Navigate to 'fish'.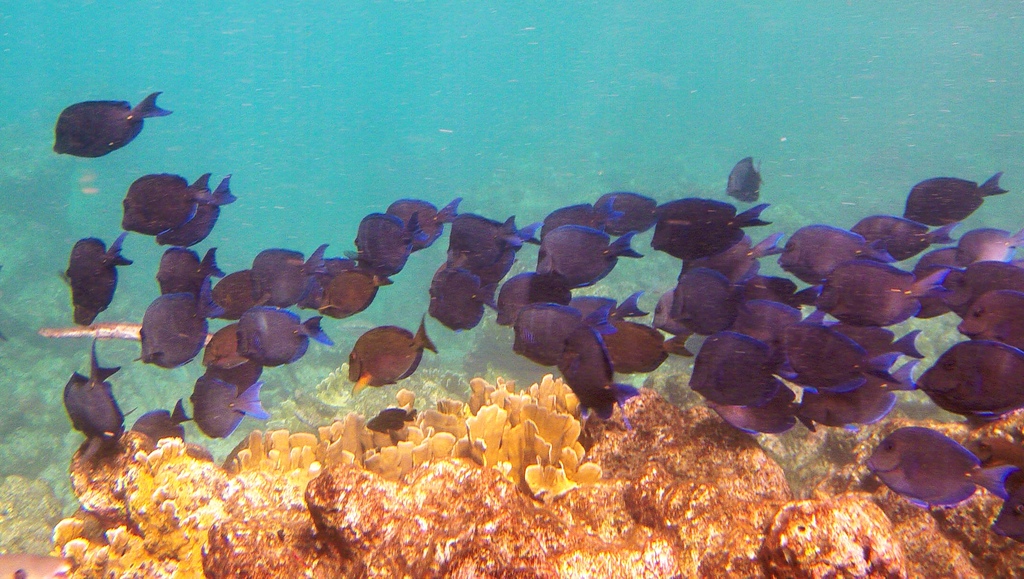
Navigation target: (707, 400, 819, 439).
